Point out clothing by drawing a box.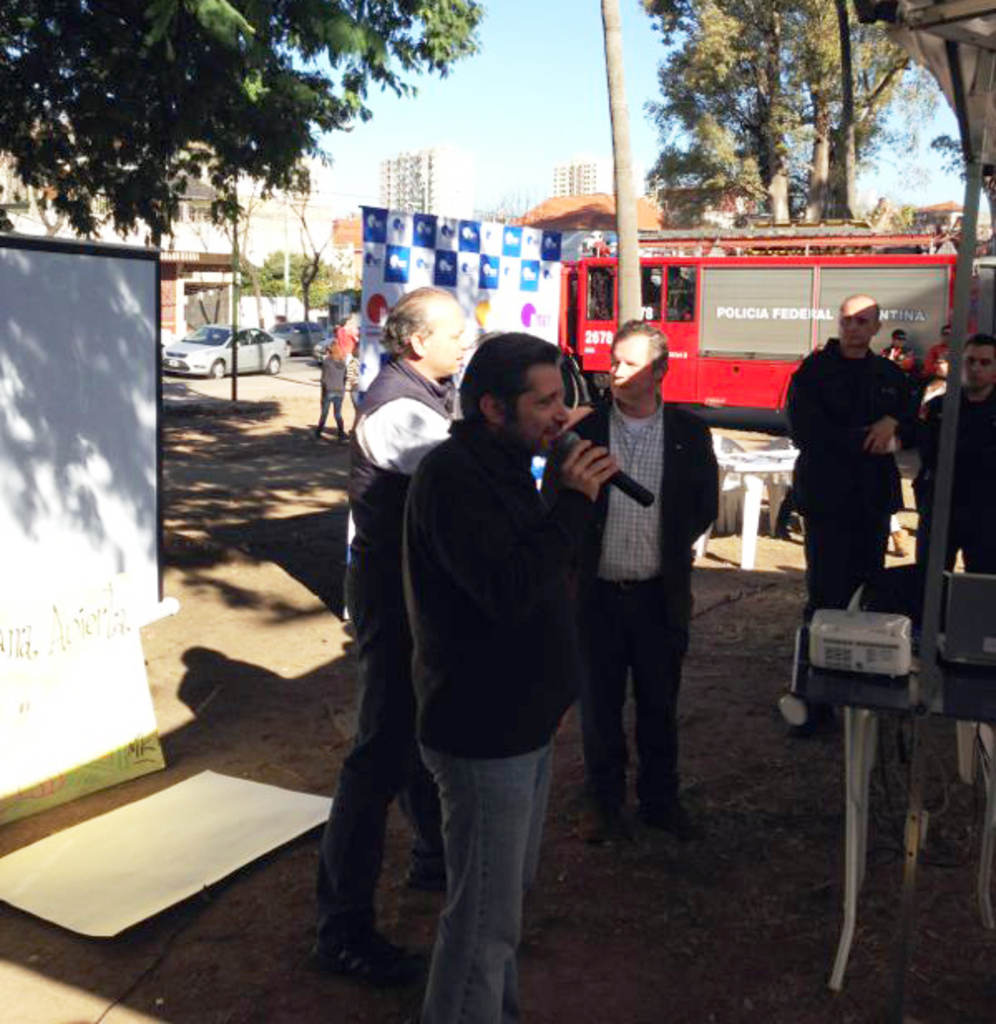
913, 390, 994, 576.
